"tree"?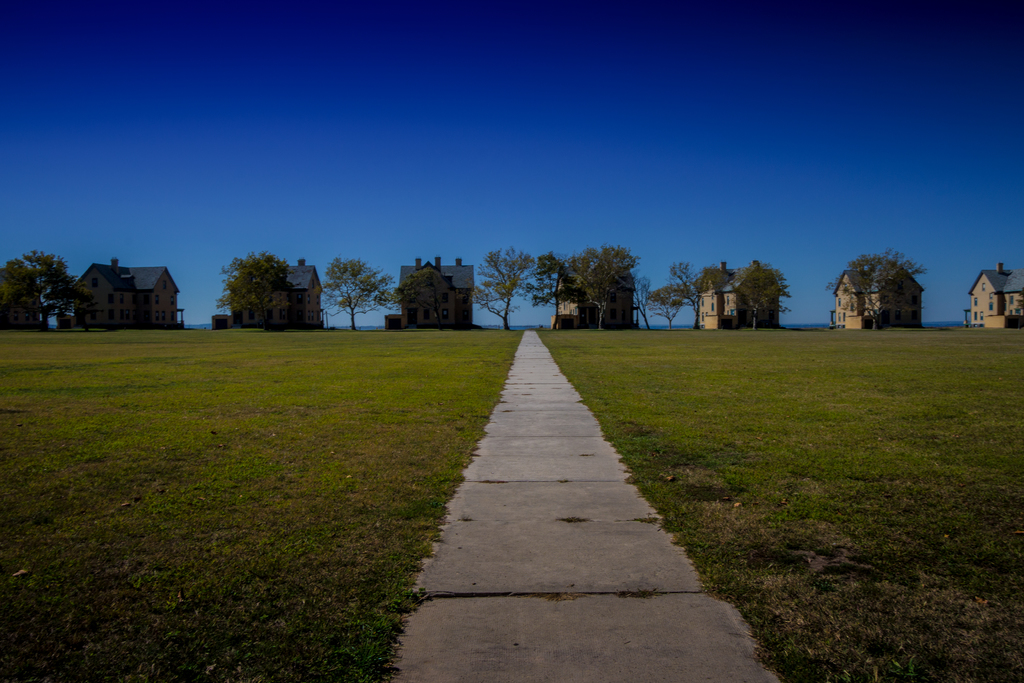
(616,271,653,331)
